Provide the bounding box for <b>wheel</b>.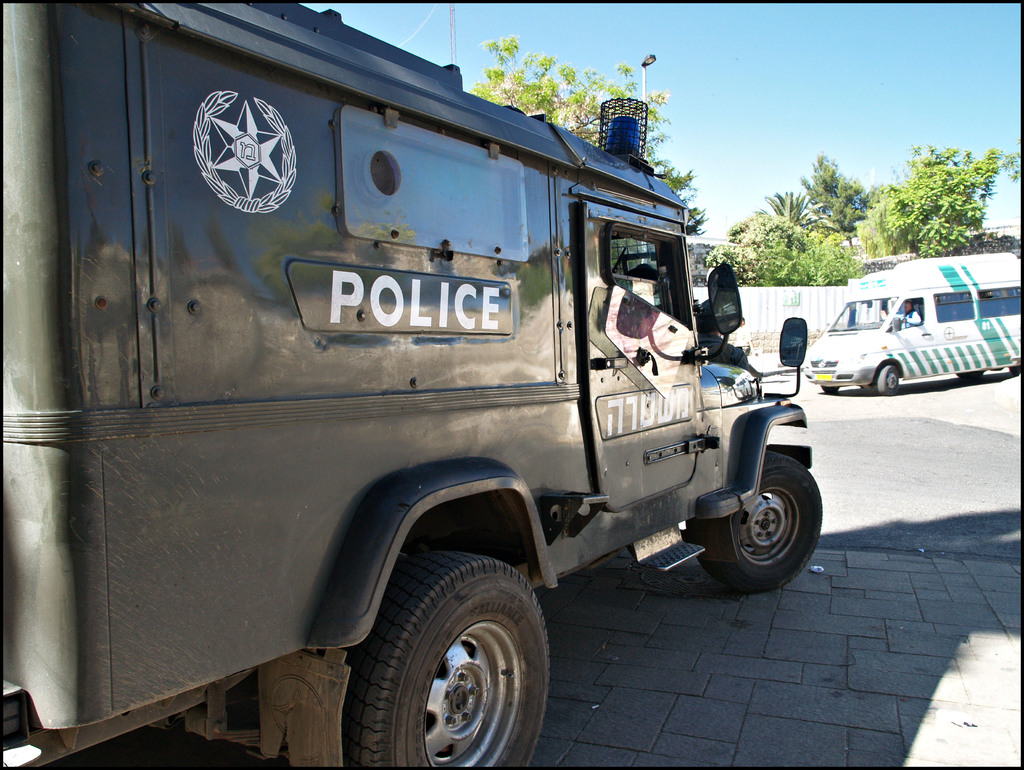
select_region(700, 450, 824, 594).
